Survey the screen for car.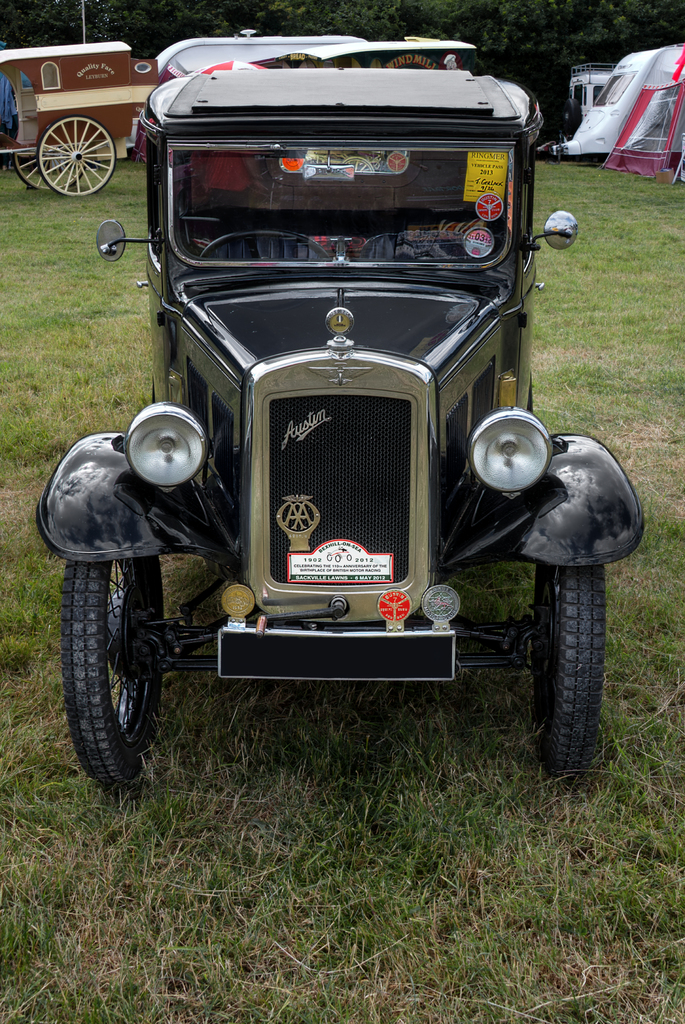
Survey found: pyautogui.locateOnScreen(63, 22, 577, 825).
